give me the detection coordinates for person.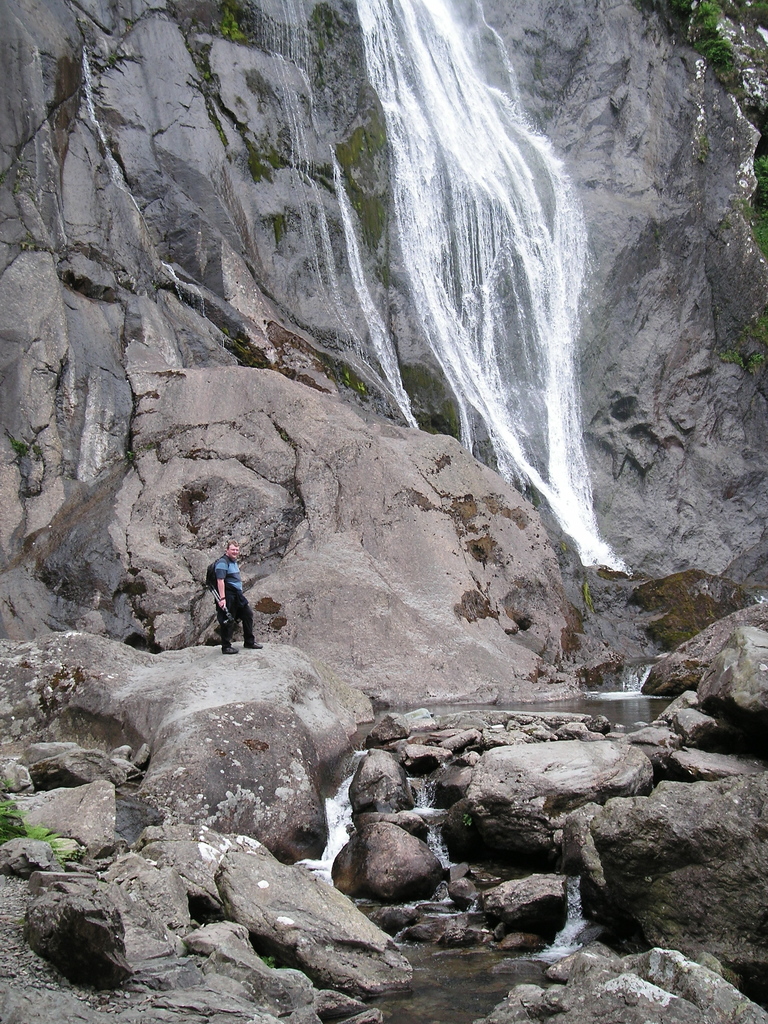
rect(198, 533, 258, 655).
